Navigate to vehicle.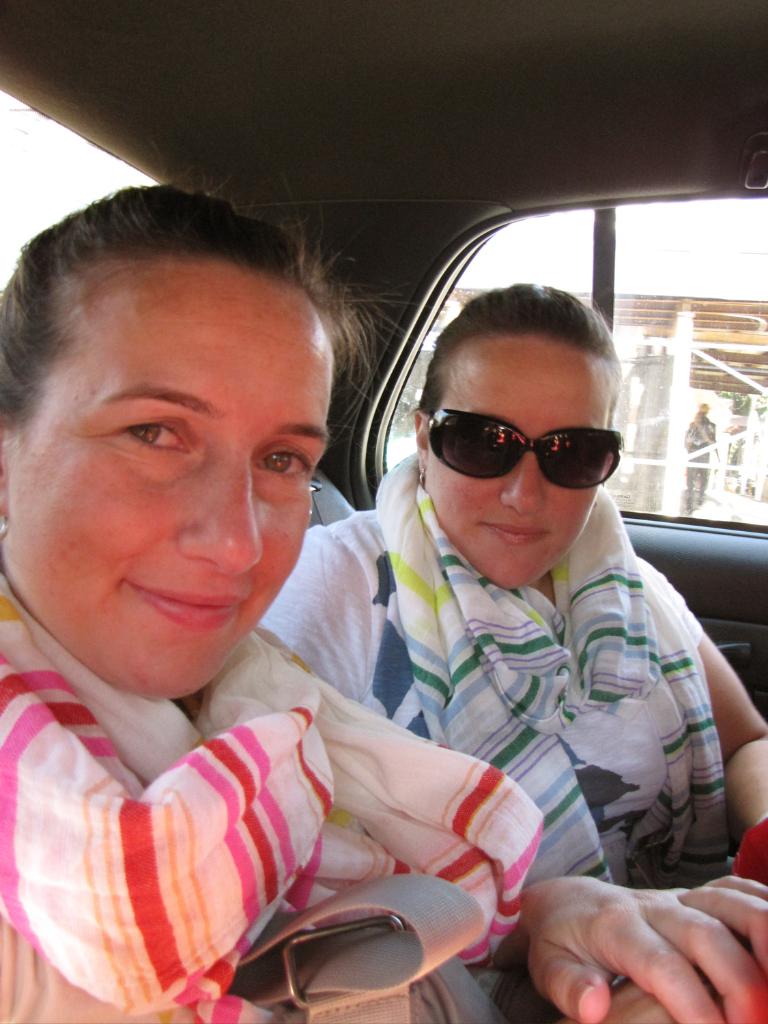
Navigation target: 0 0 767 1023.
